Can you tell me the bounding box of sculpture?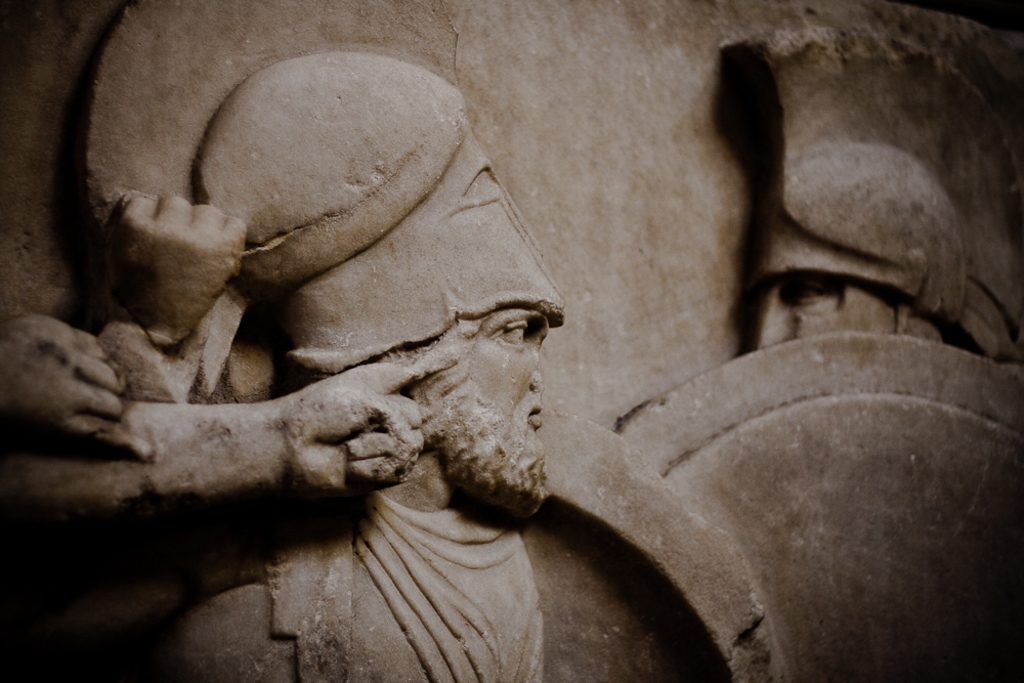
(left=617, top=28, right=1023, bottom=682).
